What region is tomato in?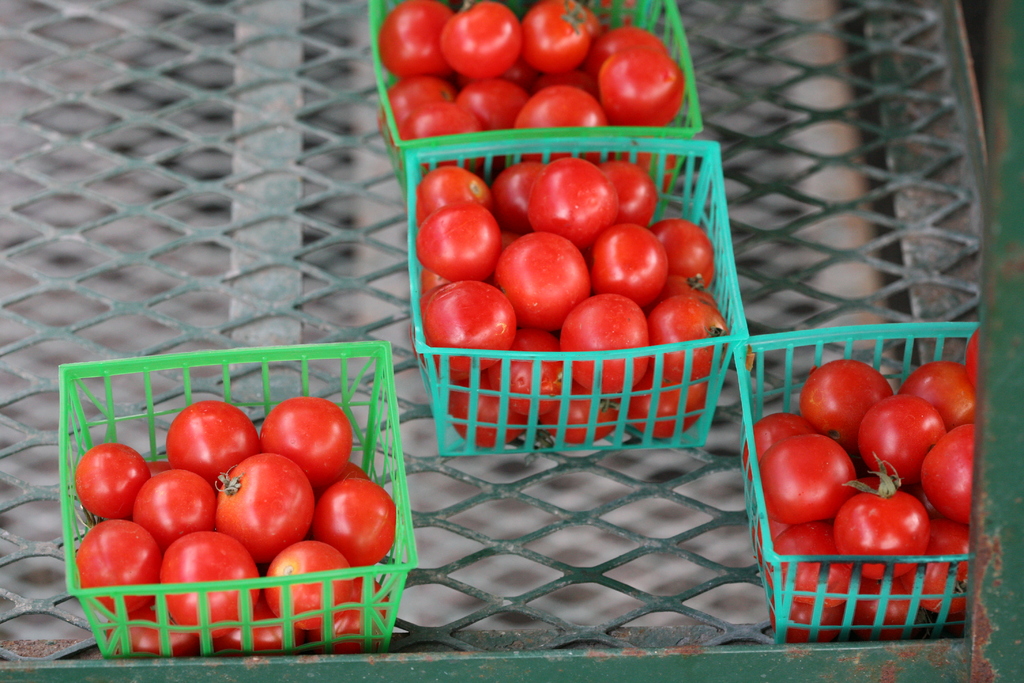
918/424/972/522.
